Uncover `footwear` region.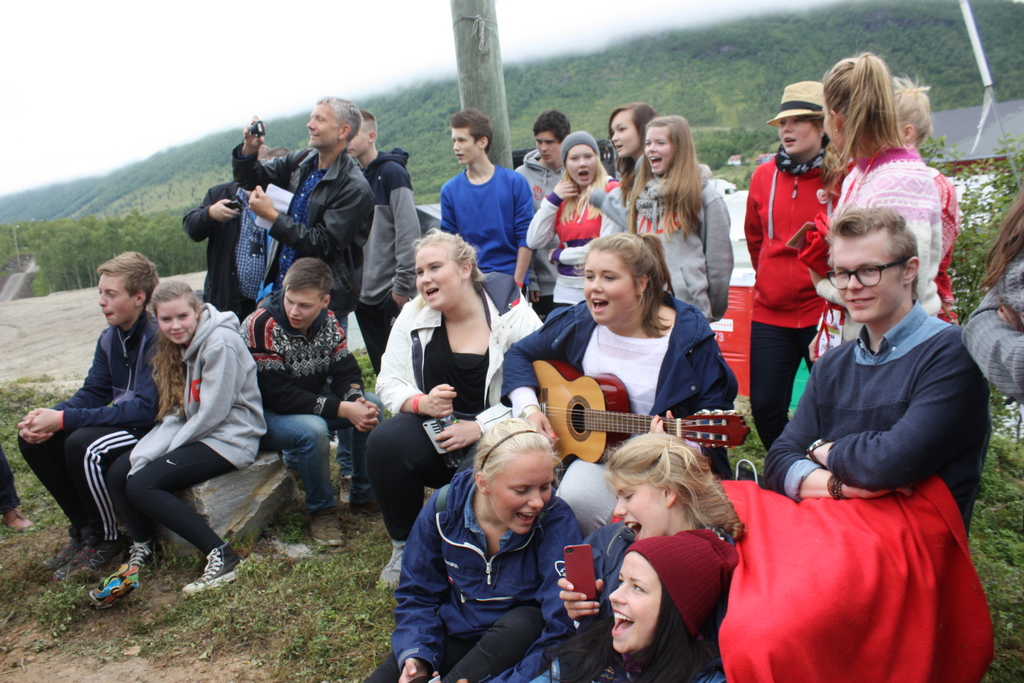
Uncovered: bbox(349, 479, 380, 516).
